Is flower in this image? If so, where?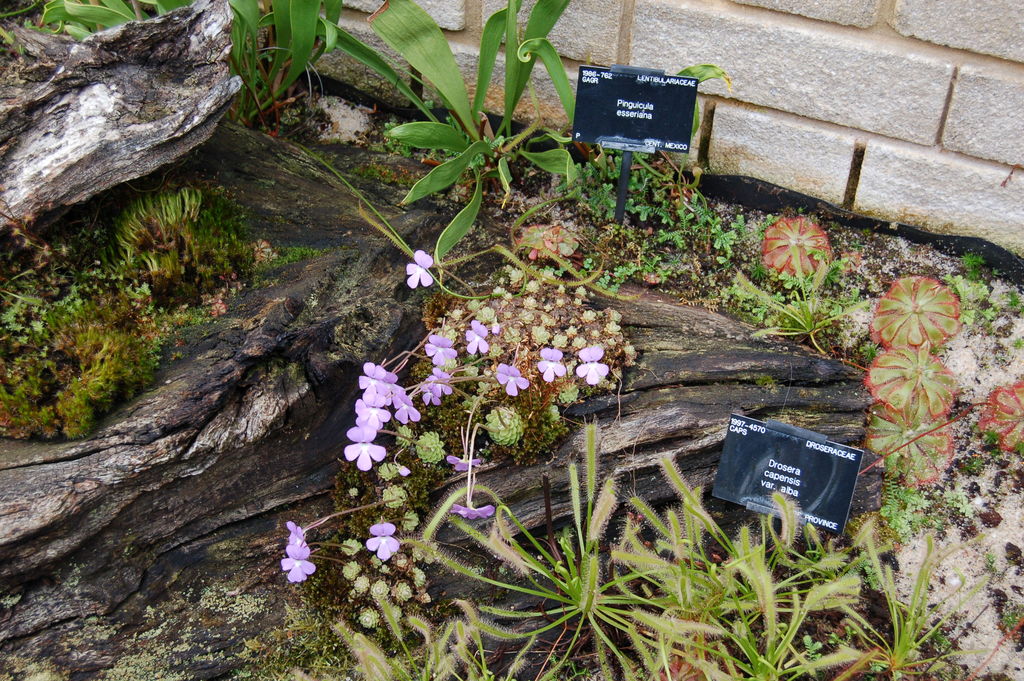
Yes, at [x1=284, y1=519, x2=310, y2=548].
